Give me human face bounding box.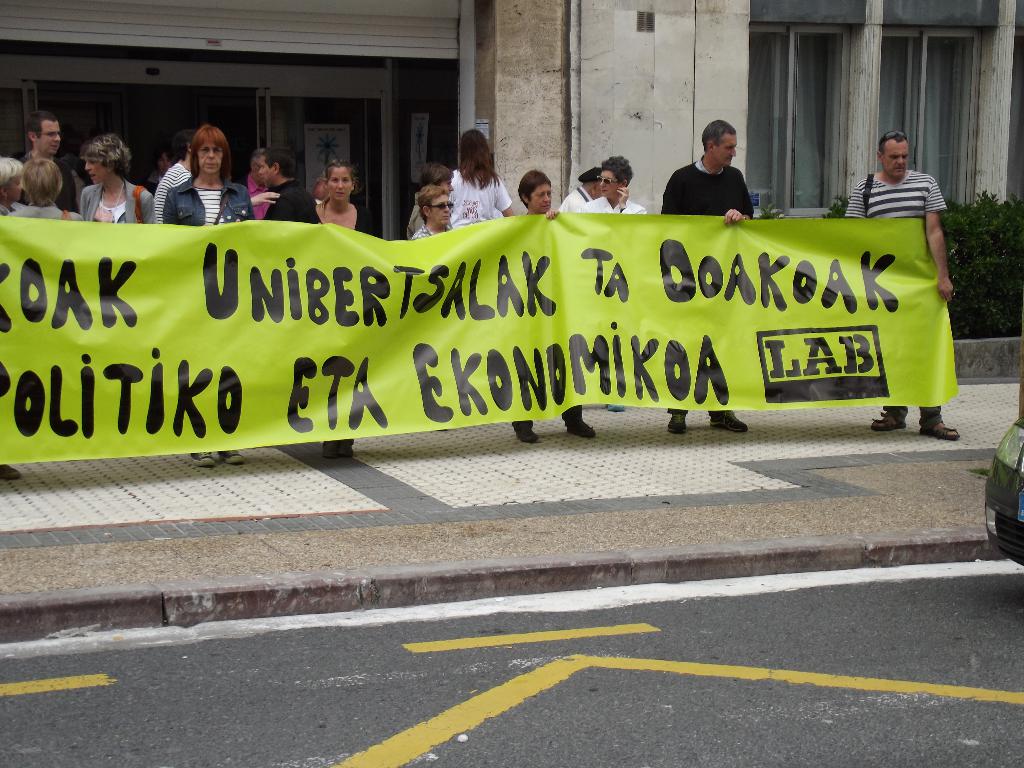
[x1=429, y1=194, x2=452, y2=226].
